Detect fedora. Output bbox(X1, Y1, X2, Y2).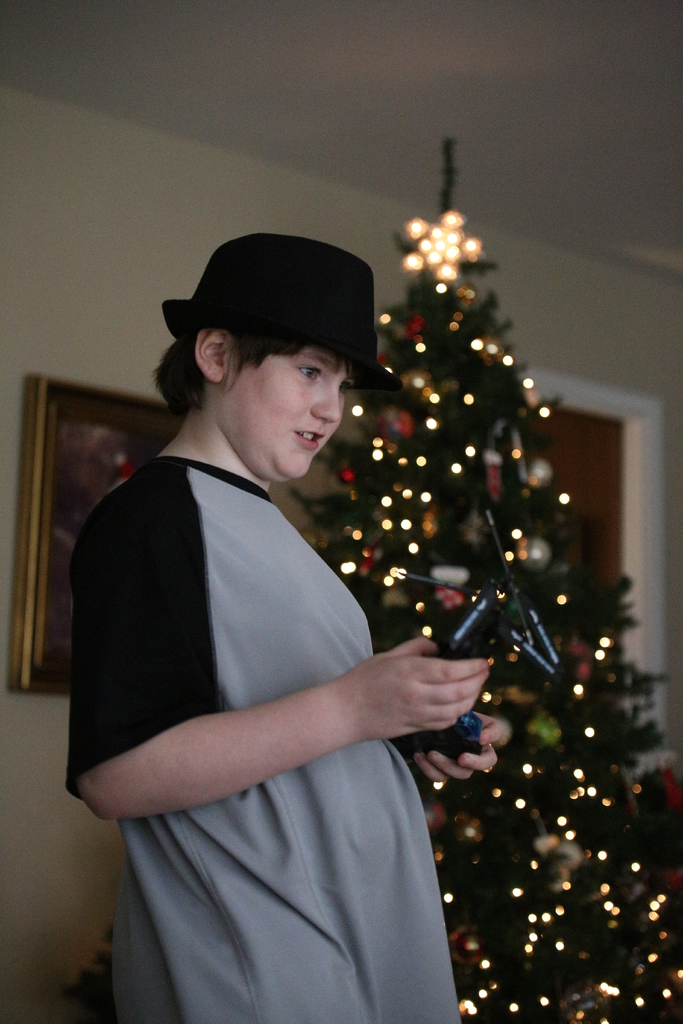
bbox(152, 227, 400, 404).
